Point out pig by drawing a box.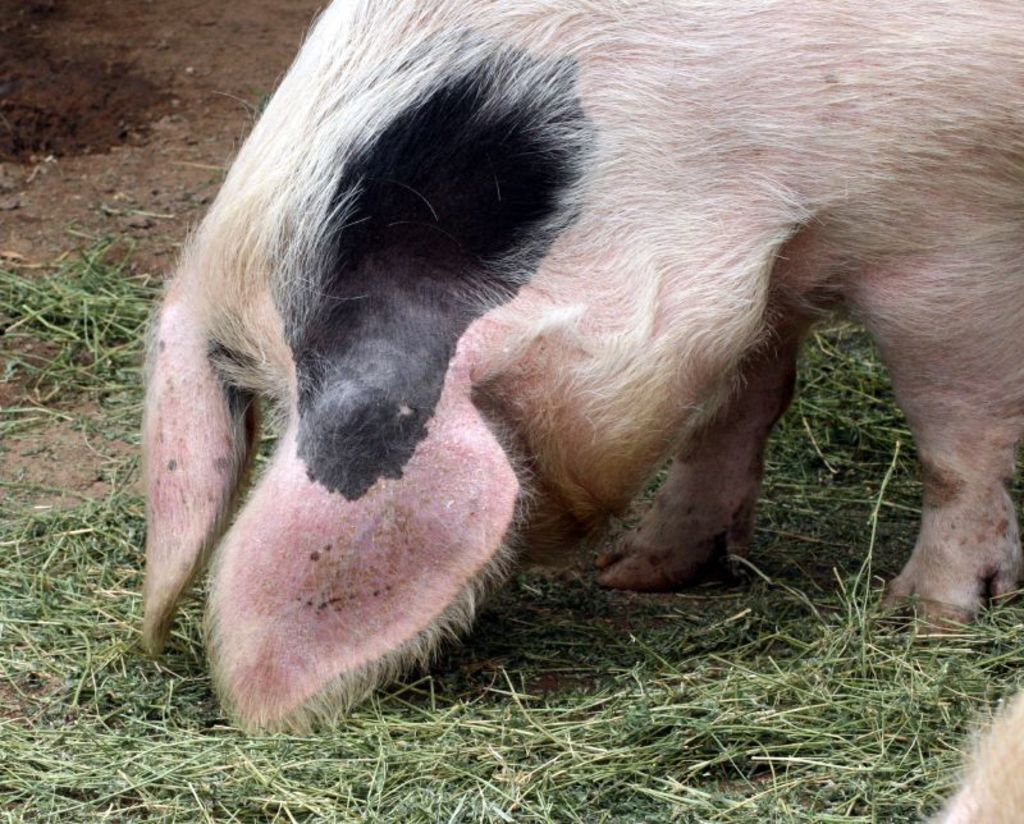
region(140, 0, 1023, 734).
